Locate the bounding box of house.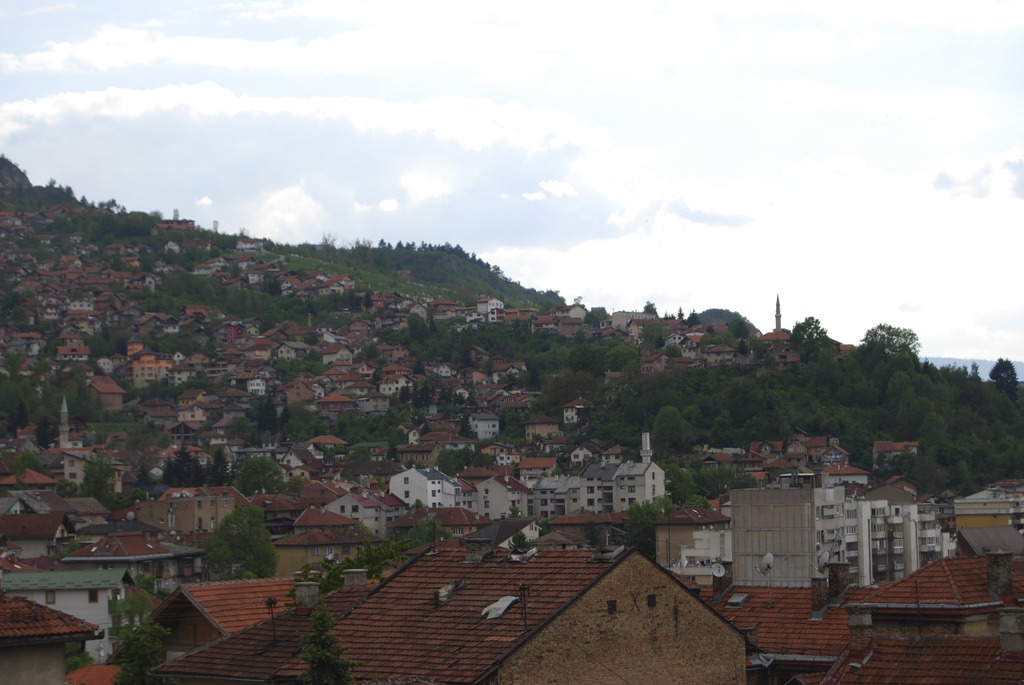
Bounding box: pyautogui.locateOnScreen(251, 493, 313, 526).
